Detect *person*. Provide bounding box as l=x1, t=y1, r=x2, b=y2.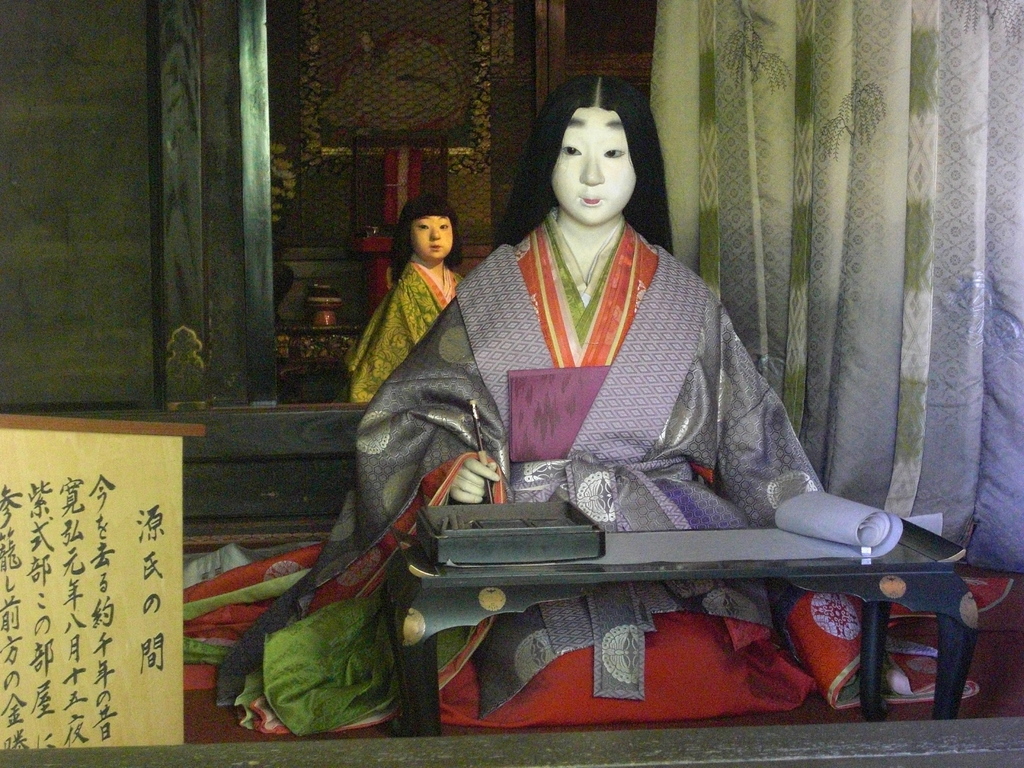
l=346, t=192, r=473, b=419.
